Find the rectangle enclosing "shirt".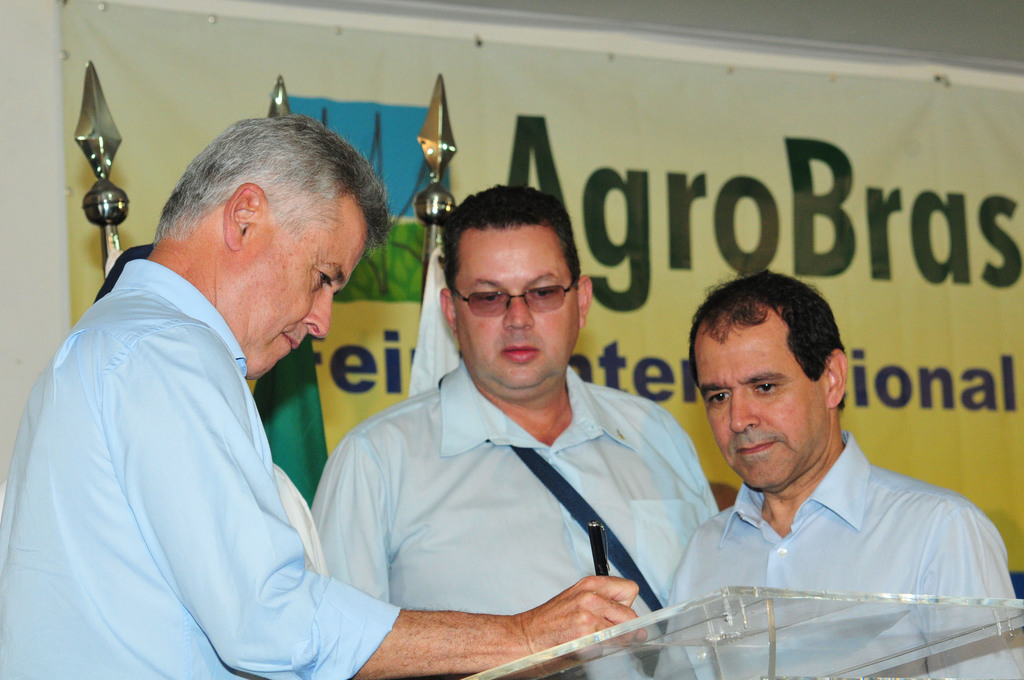
x1=0 y1=257 x2=401 y2=679.
